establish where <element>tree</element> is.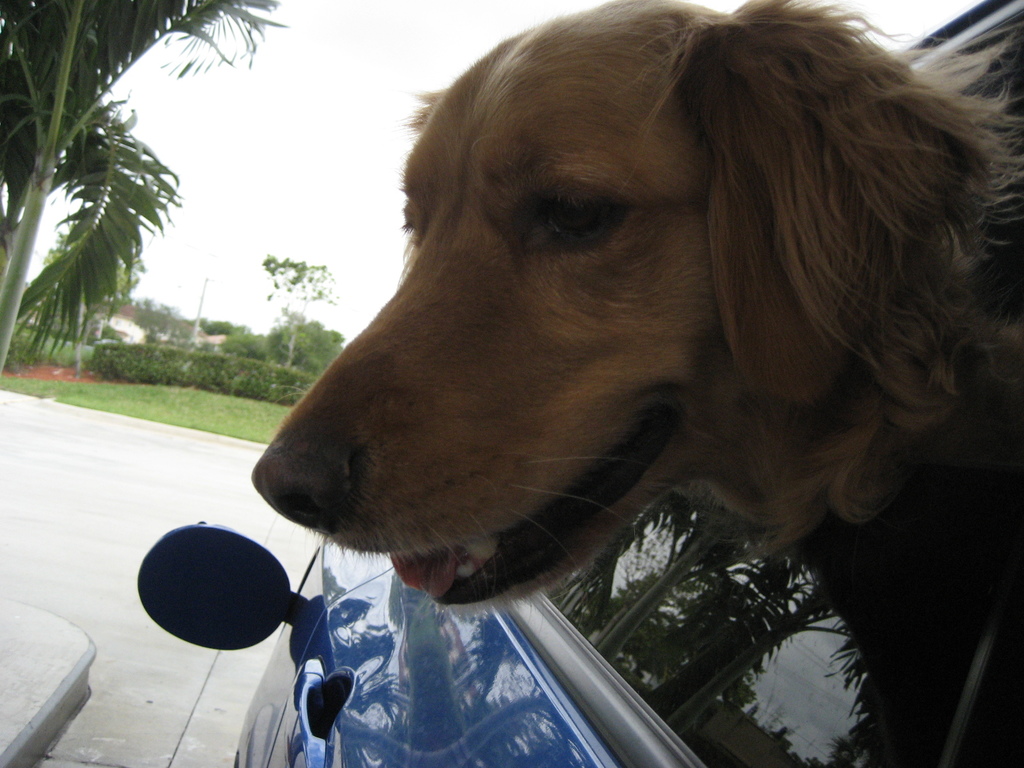
Established at pyautogui.locateOnScreen(260, 259, 335, 358).
